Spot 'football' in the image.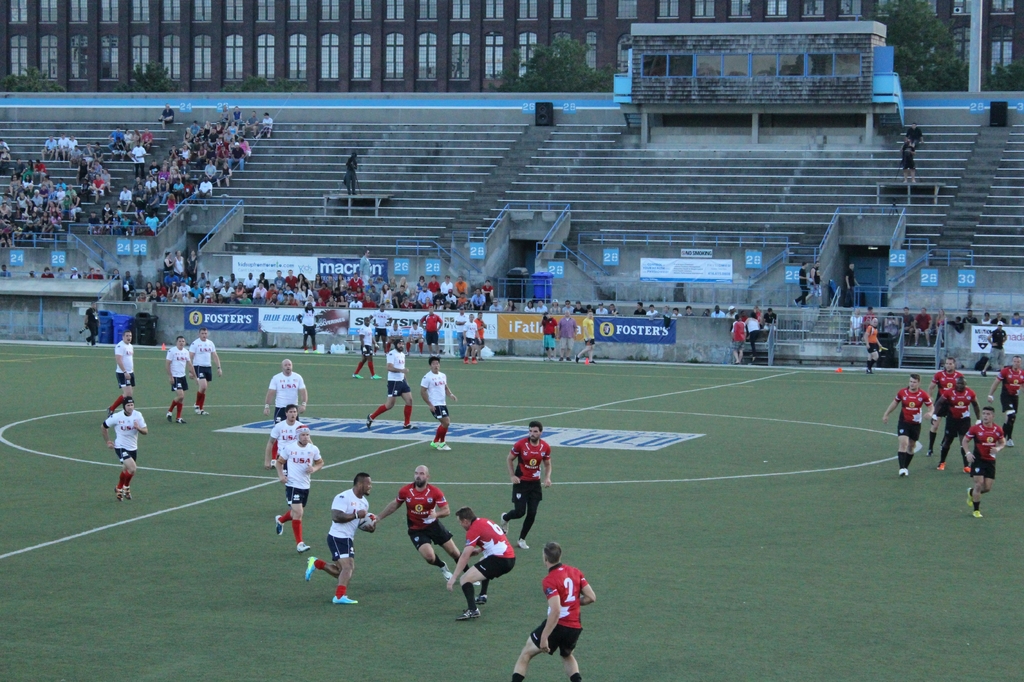
'football' found at (359,509,379,533).
